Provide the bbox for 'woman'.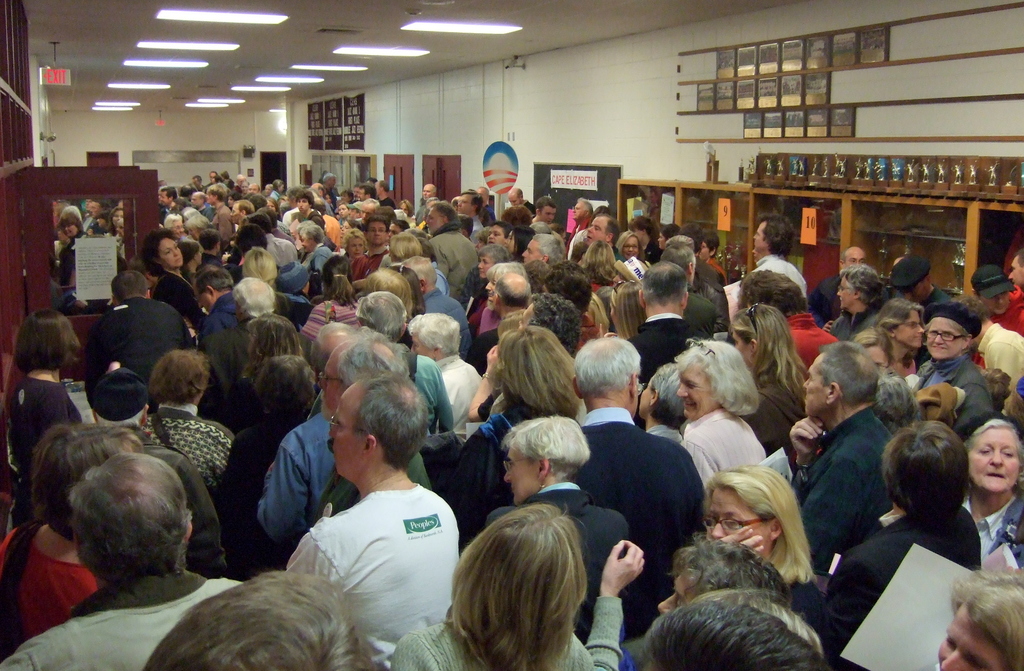
[left=676, top=338, right=776, bottom=486].
